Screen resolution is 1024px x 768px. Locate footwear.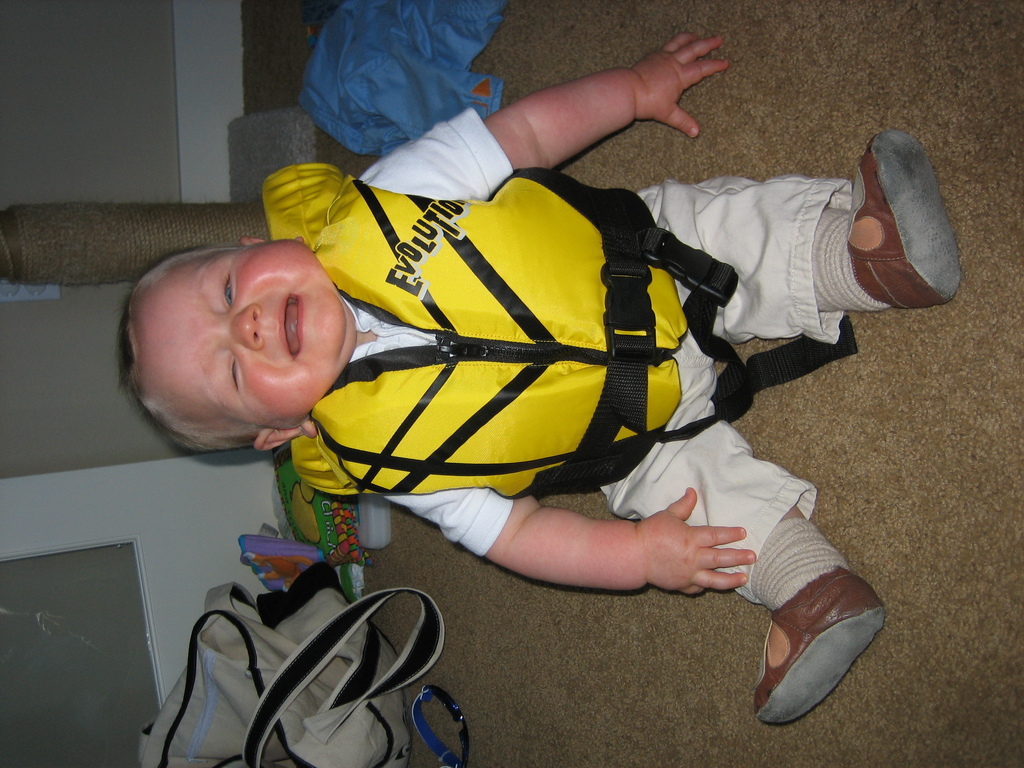
749:564:885:728.
